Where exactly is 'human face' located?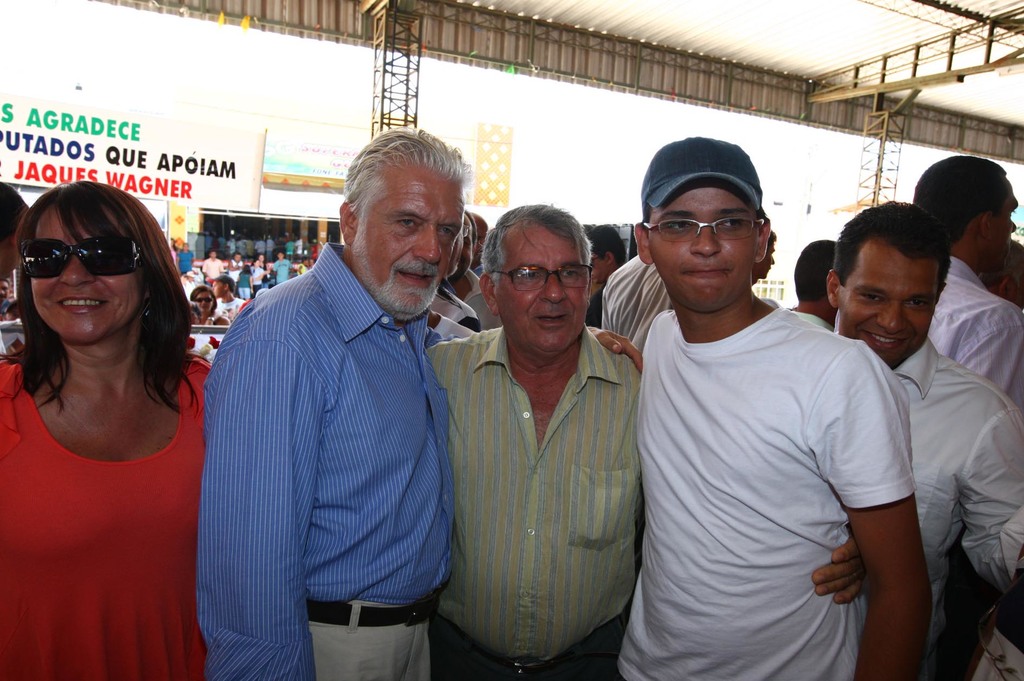
Its bounding box is x1=989 y1=173 x2=1016 y2=272.
